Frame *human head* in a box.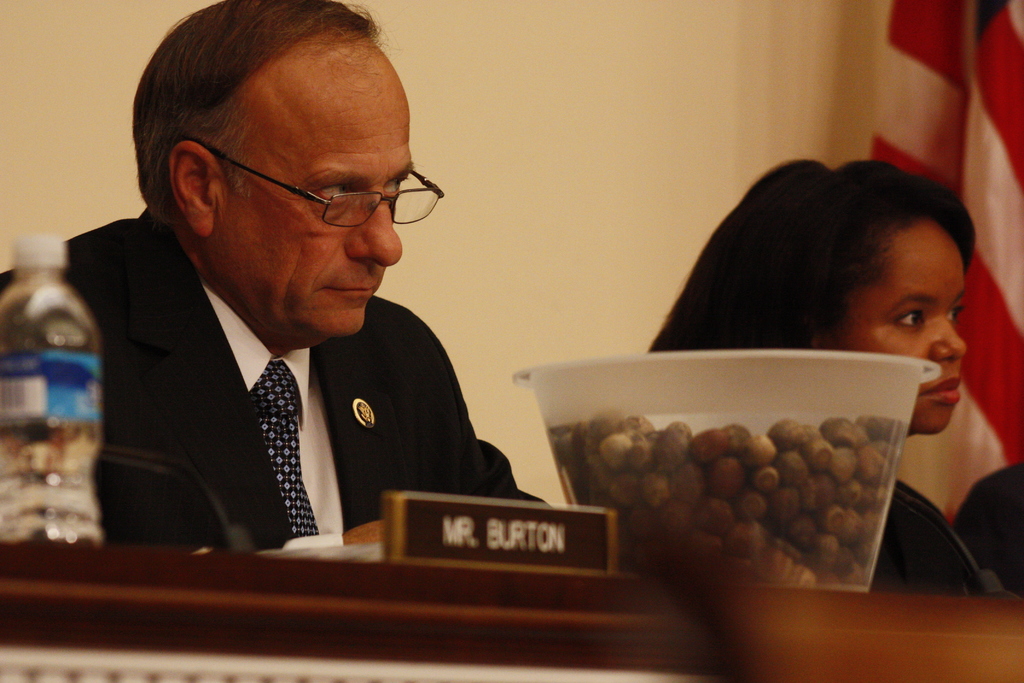
{"x1": 738, "y1": 160, "x2": 990, "y2": 440}.
